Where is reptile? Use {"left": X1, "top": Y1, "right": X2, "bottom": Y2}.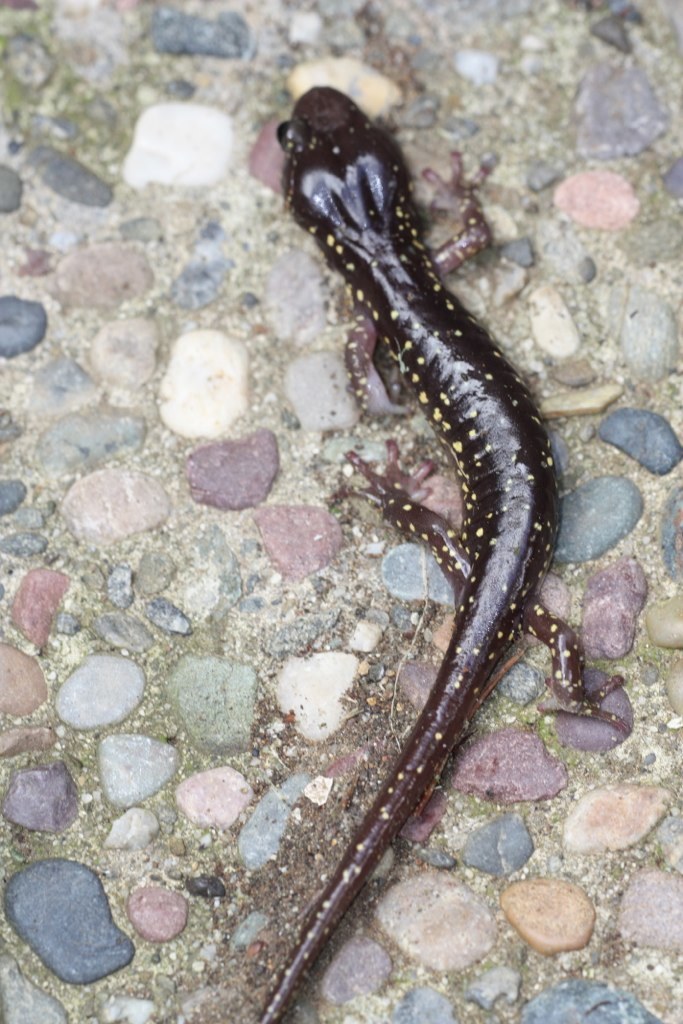
{"left": 266, "top": 86, "right": 635, "bottom": 1023}.
